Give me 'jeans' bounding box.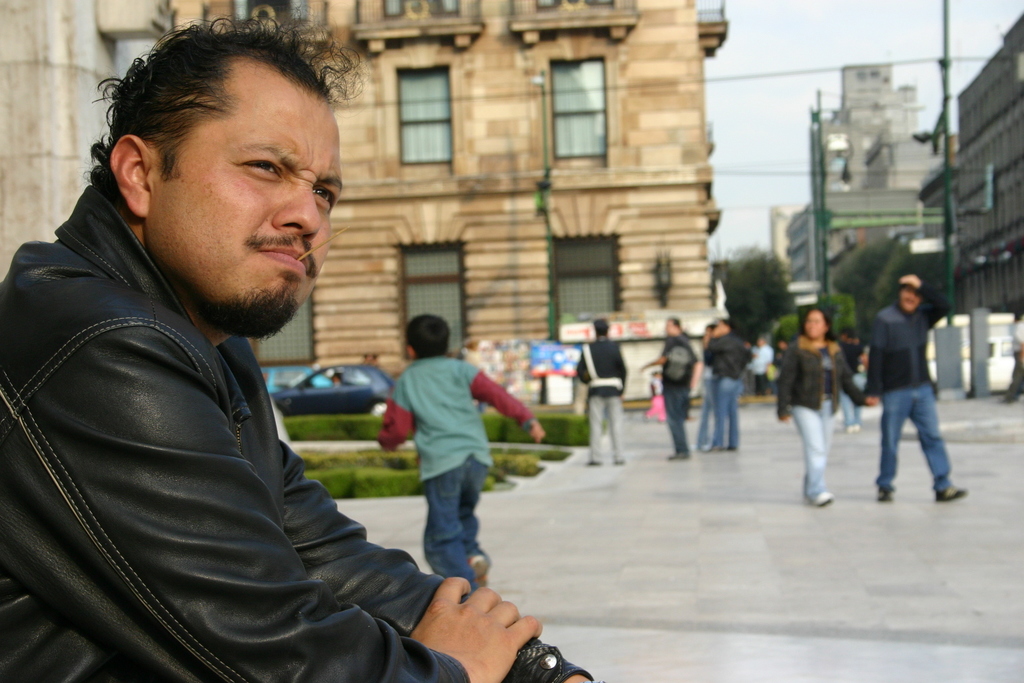
<region>833, 386, 858, 434</region>.
